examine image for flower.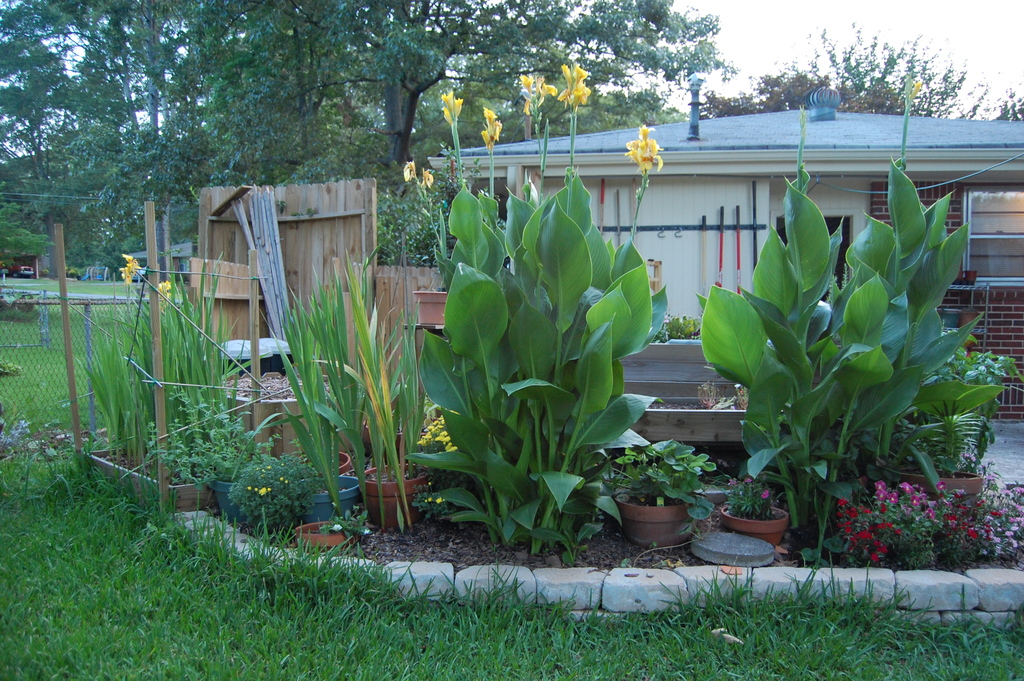
Examination result: bbox=(481, 109, 502, 144).
